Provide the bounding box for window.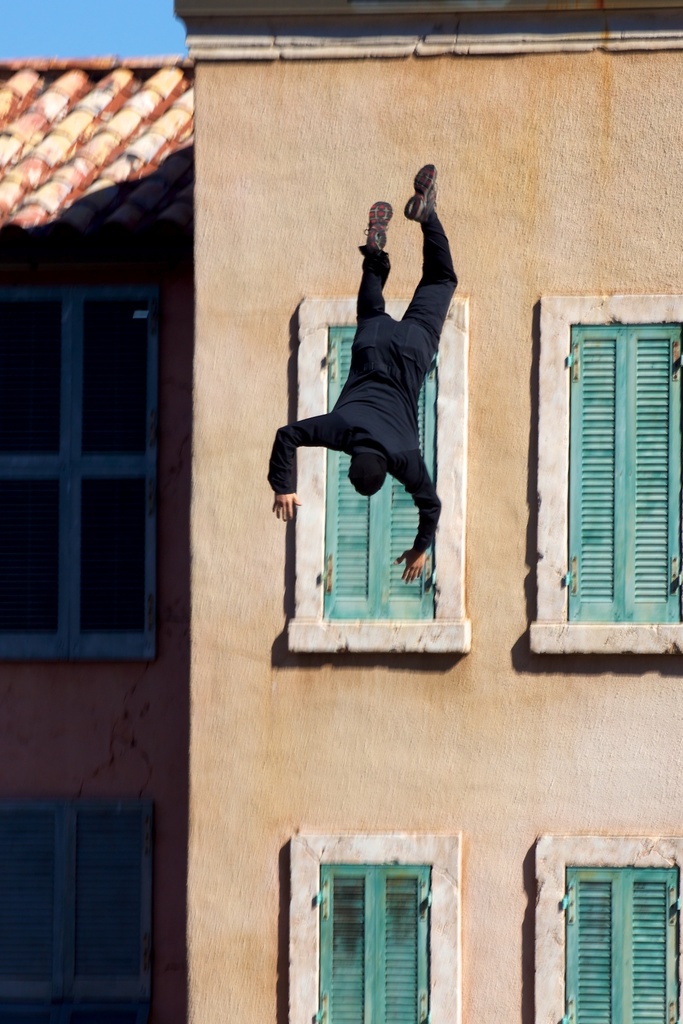
x1=557 y1=315 x2=682 y2=654.
